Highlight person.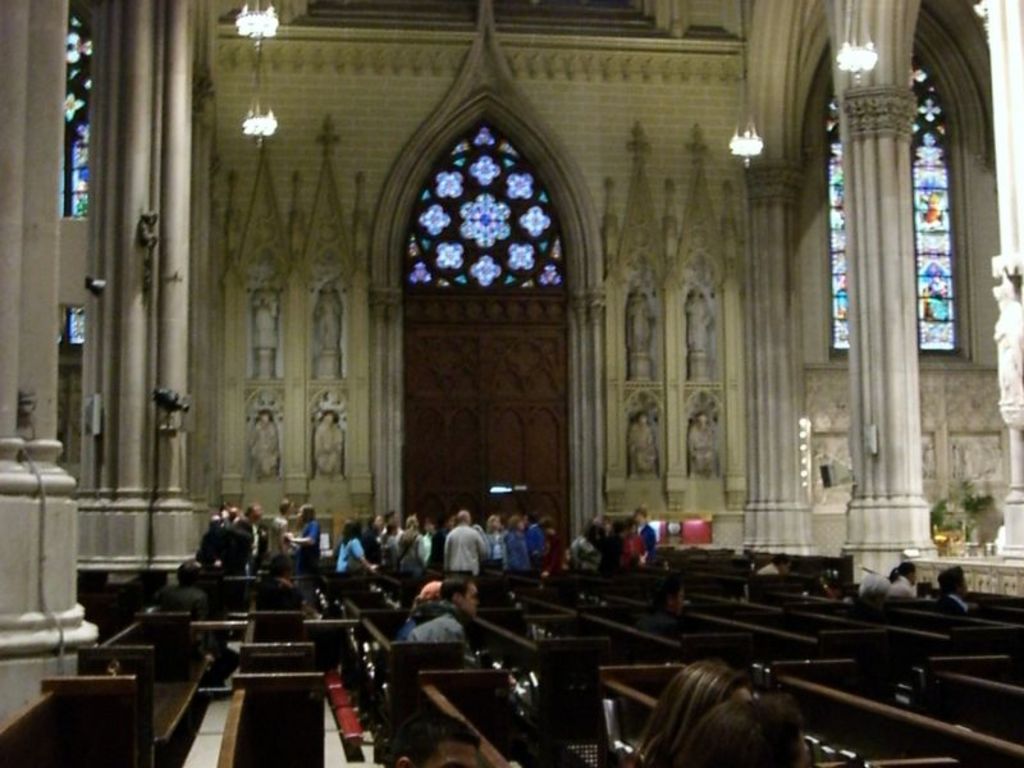
Highlighted region: (396, 572, 445, 641).
